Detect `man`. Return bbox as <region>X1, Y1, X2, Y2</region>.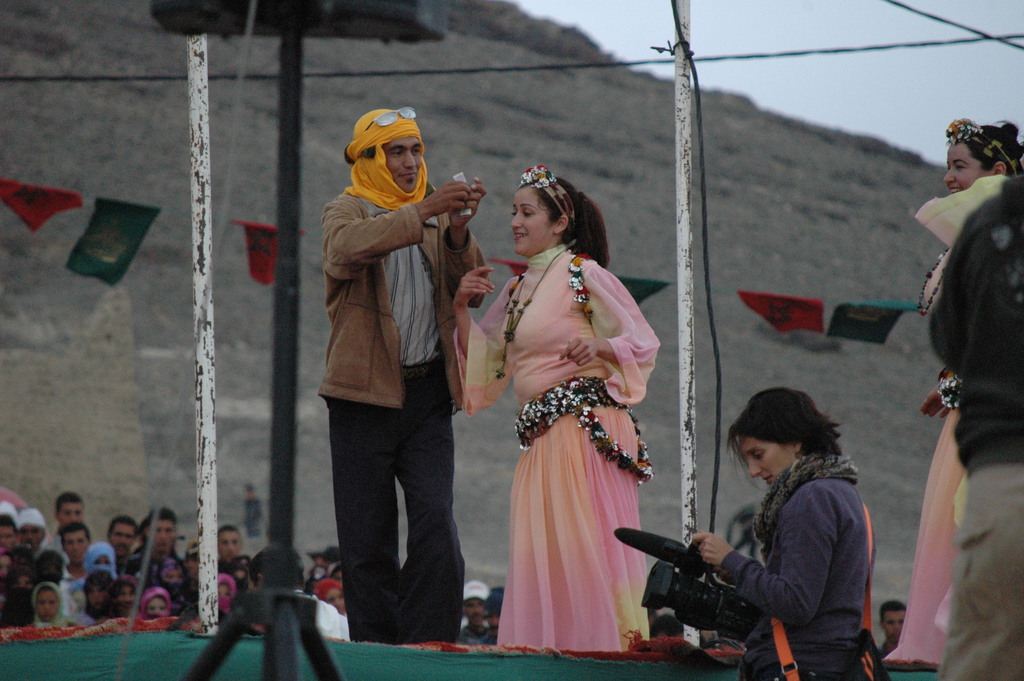
<region>308, 114, 500, 663</region>.
